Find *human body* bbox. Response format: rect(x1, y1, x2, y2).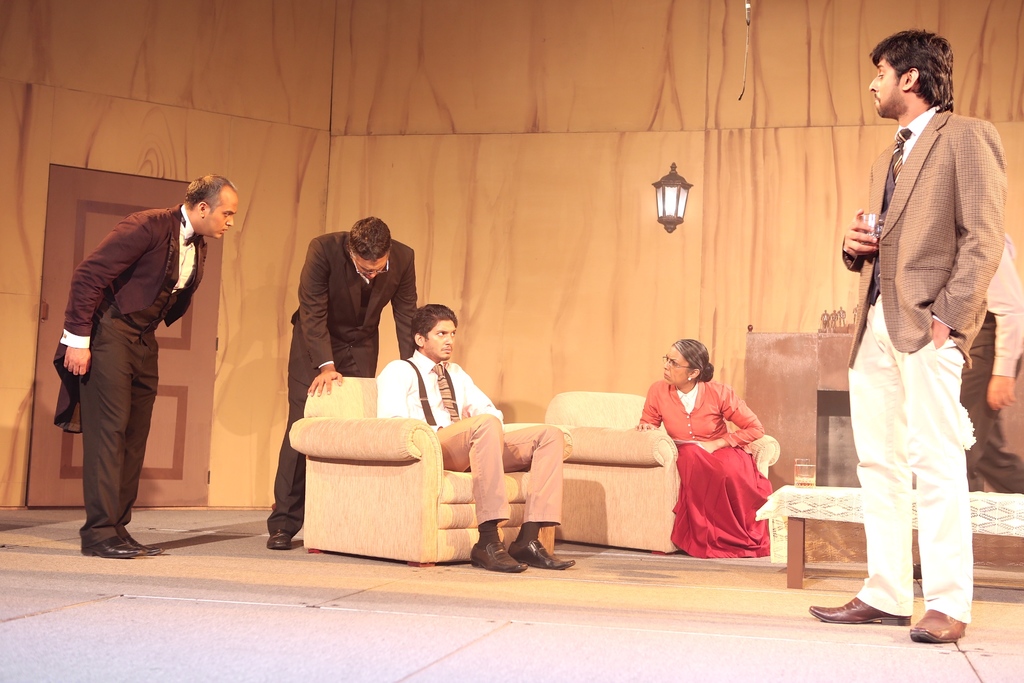
rect(42, 193, 216, 559).
